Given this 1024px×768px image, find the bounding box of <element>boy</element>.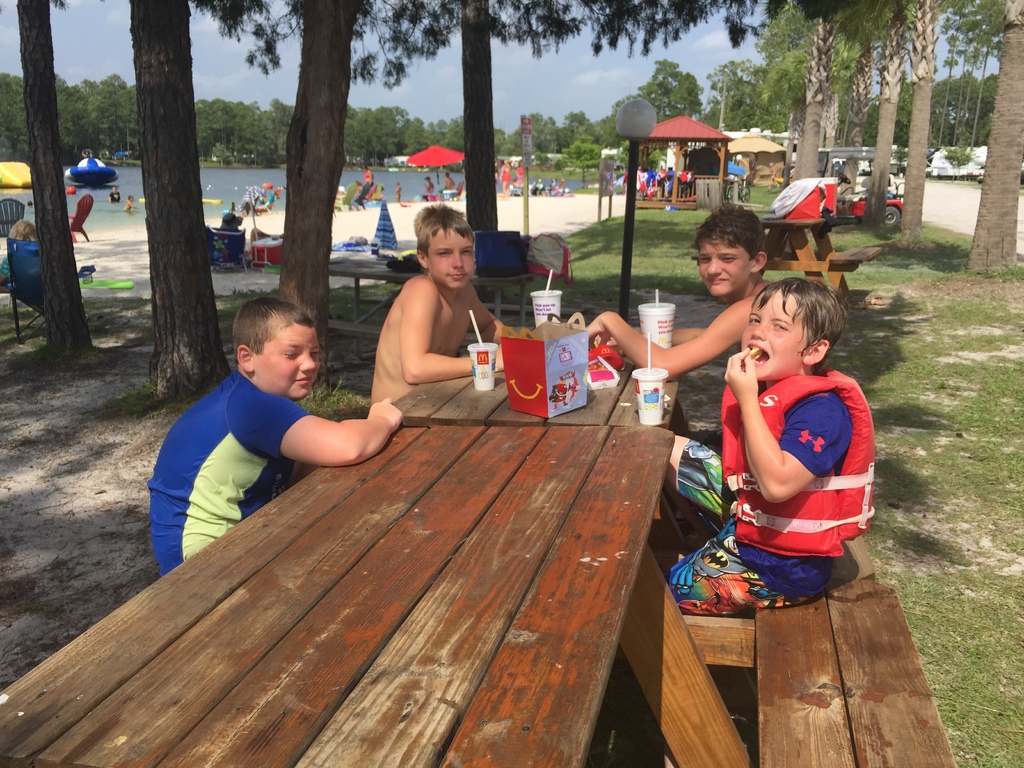
rect(663, 275, 852, 616).
